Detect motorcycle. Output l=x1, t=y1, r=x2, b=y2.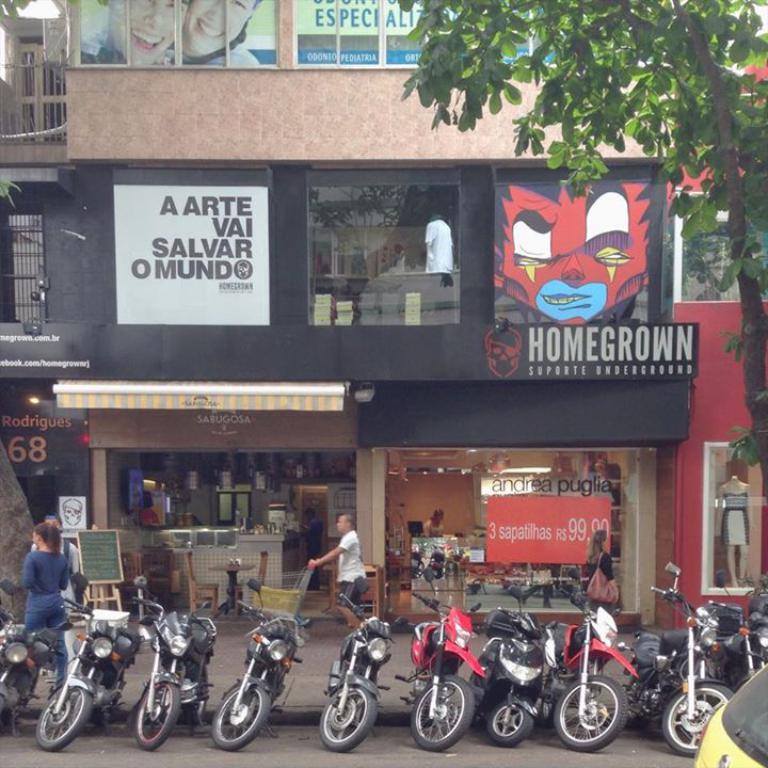
l=0, t=575, r=66, b=739.
